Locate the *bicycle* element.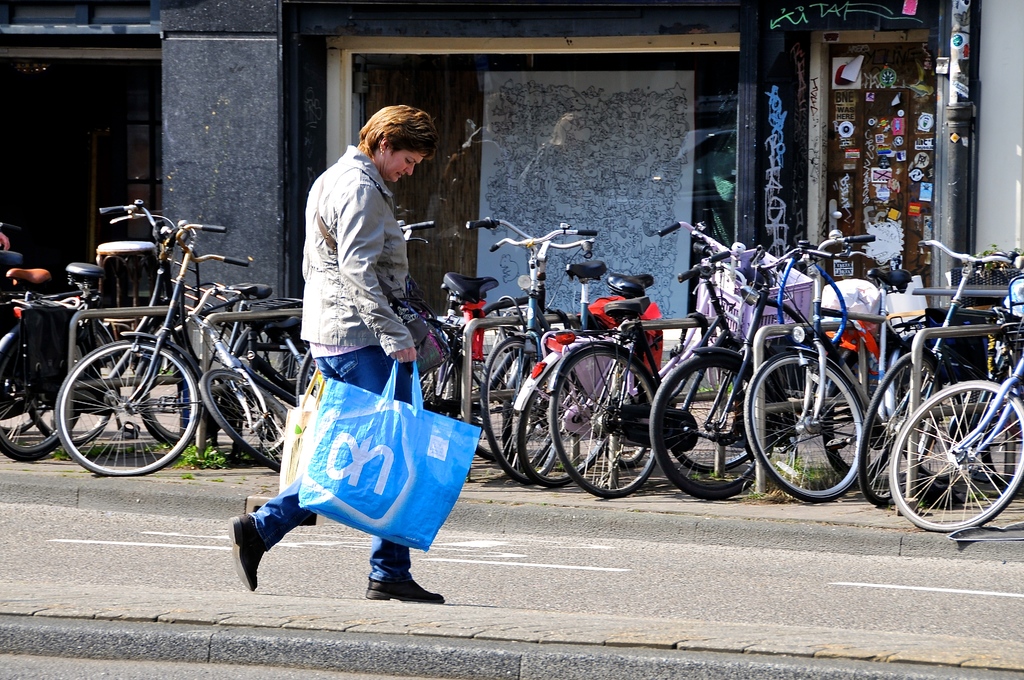
Element bbox: (x1=646, y1=242, x2=821, y2=505).
